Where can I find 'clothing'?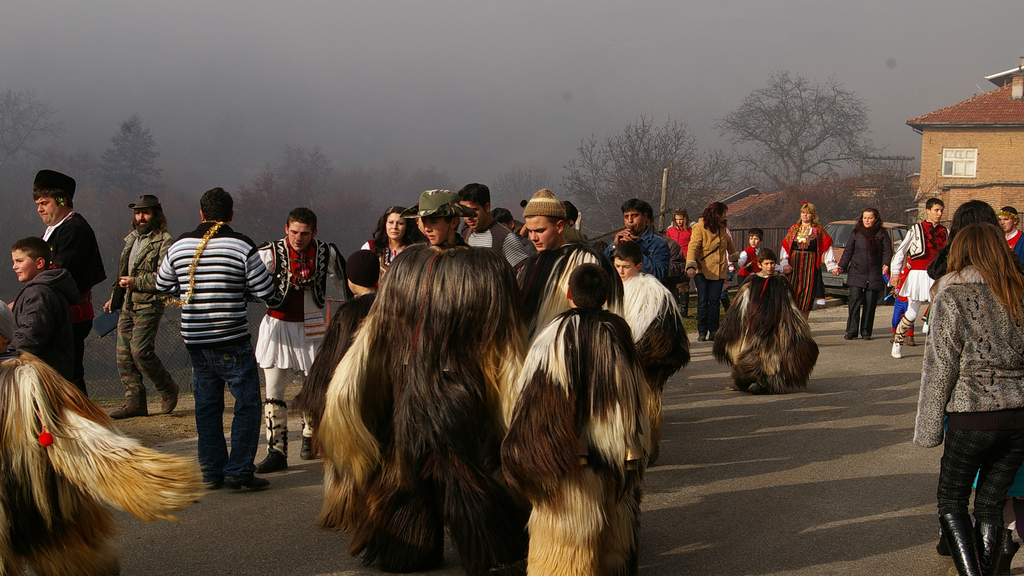
You can find it at 922:238:961:282.
